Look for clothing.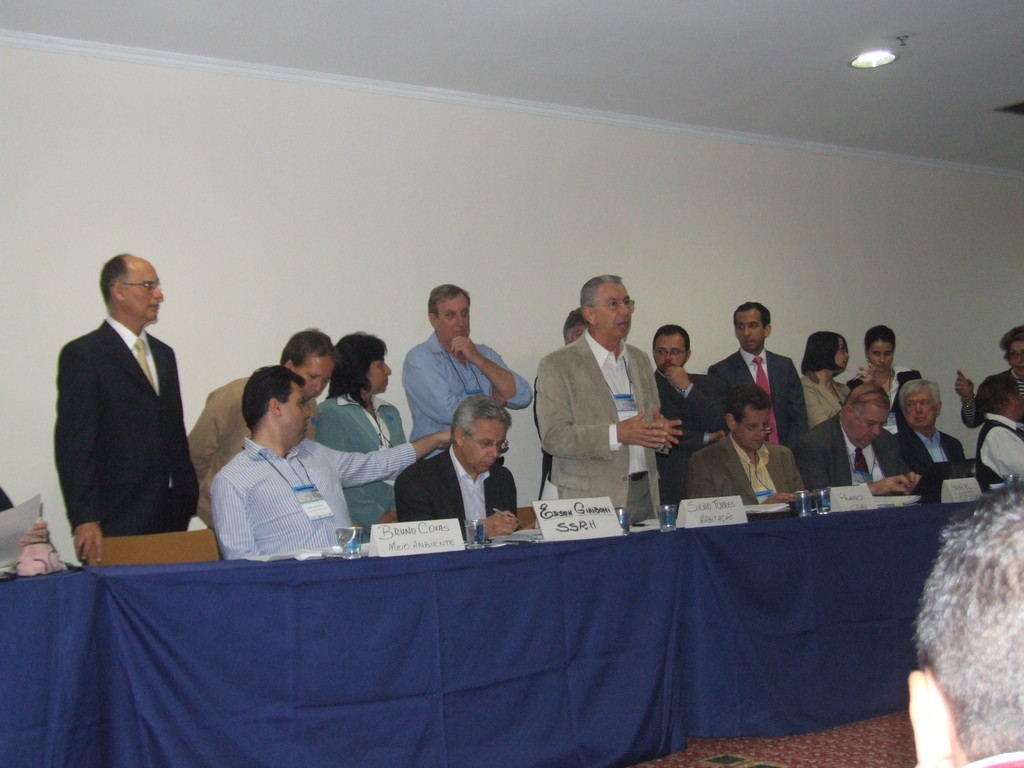
Found: [801, 418, 916, 502].
